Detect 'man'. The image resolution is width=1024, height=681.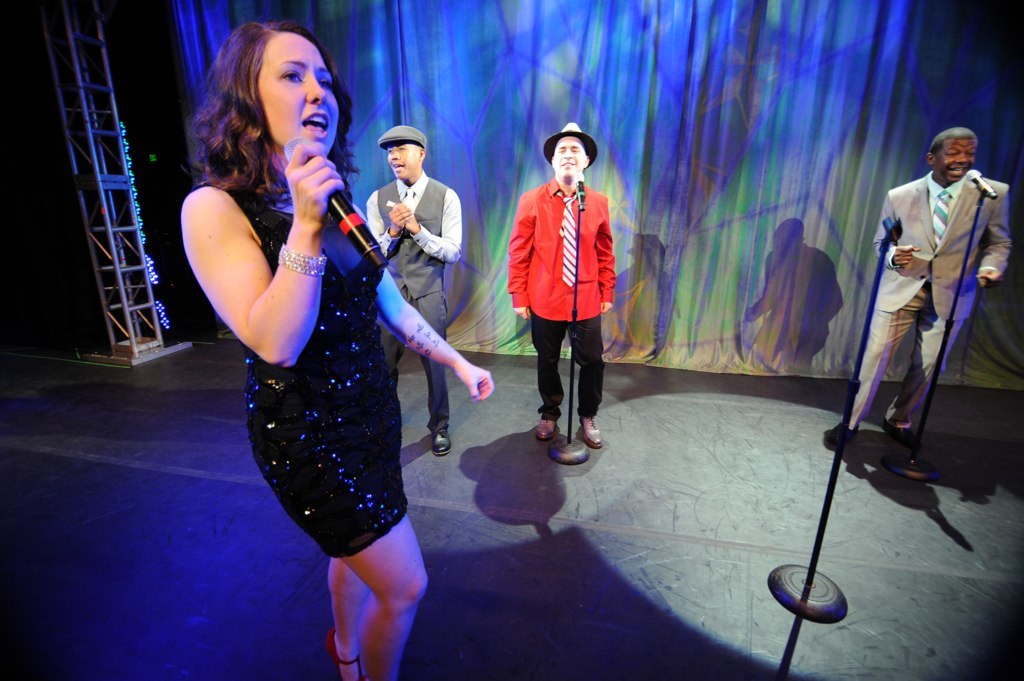
x1=361, y1=124, x2=461, y2=452.
